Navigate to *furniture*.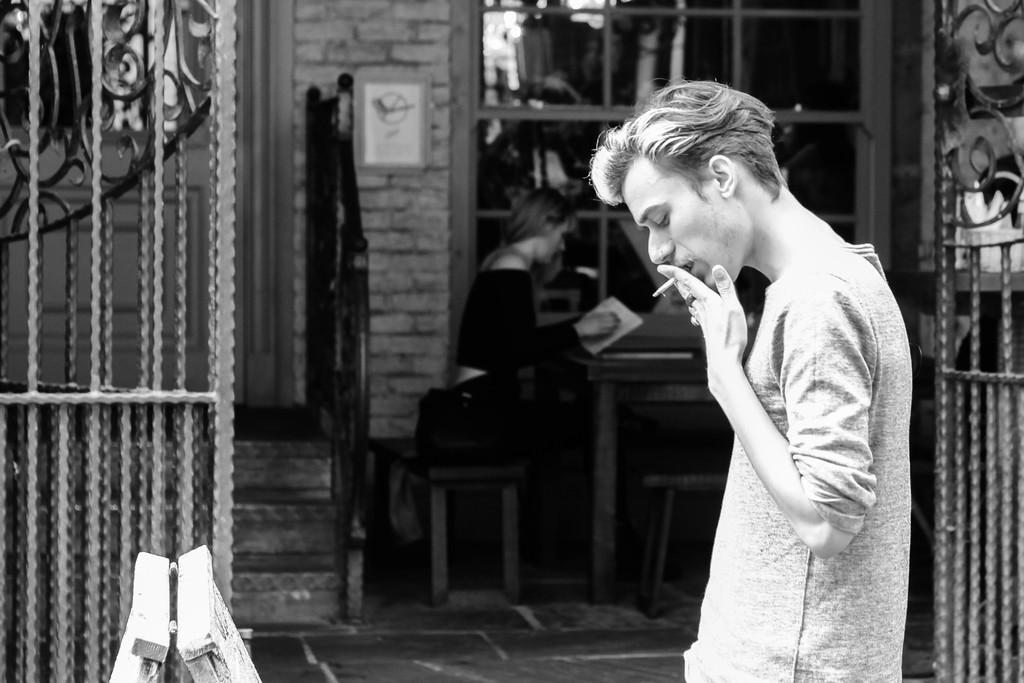
Navigation target: (left=632, top=470, right=730, bottom=621).
